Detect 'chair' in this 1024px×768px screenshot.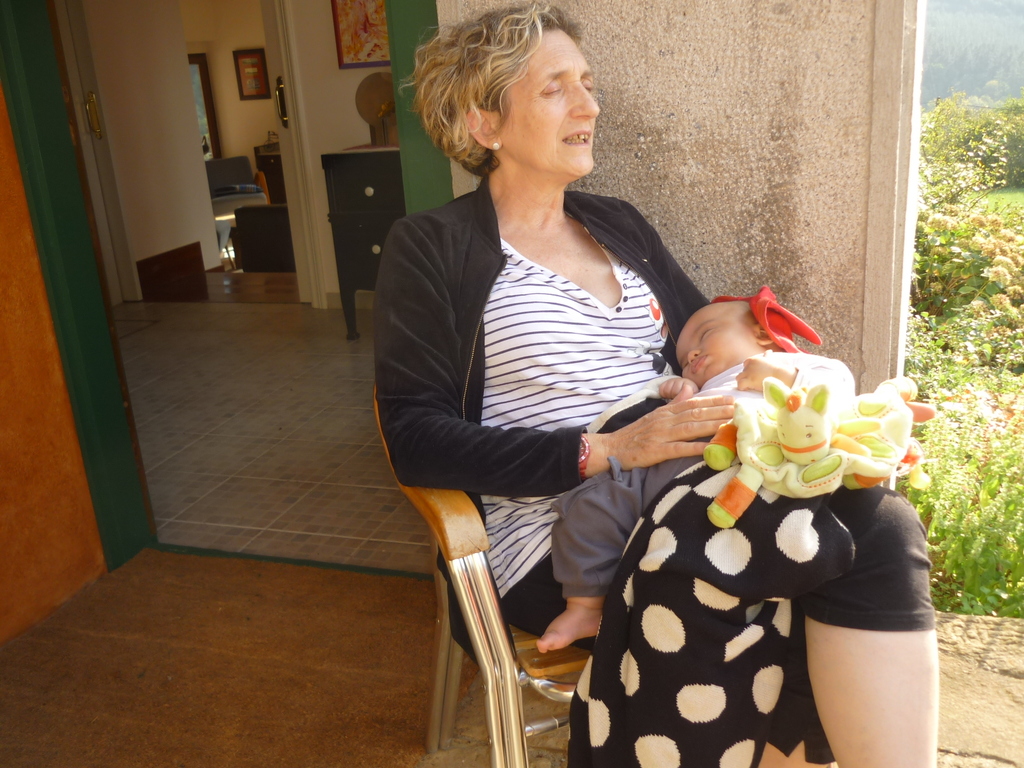
Detection: <bbox>205, 152, 276, 236</bbox>.
